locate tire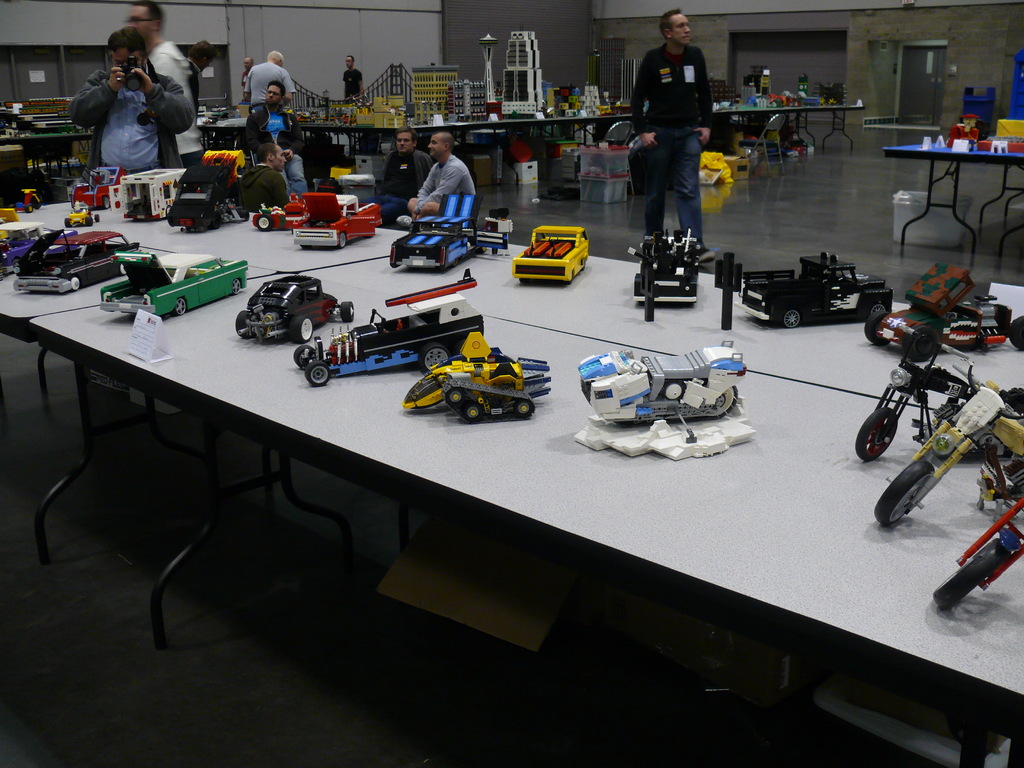
region(209, 212, 222, 230)
